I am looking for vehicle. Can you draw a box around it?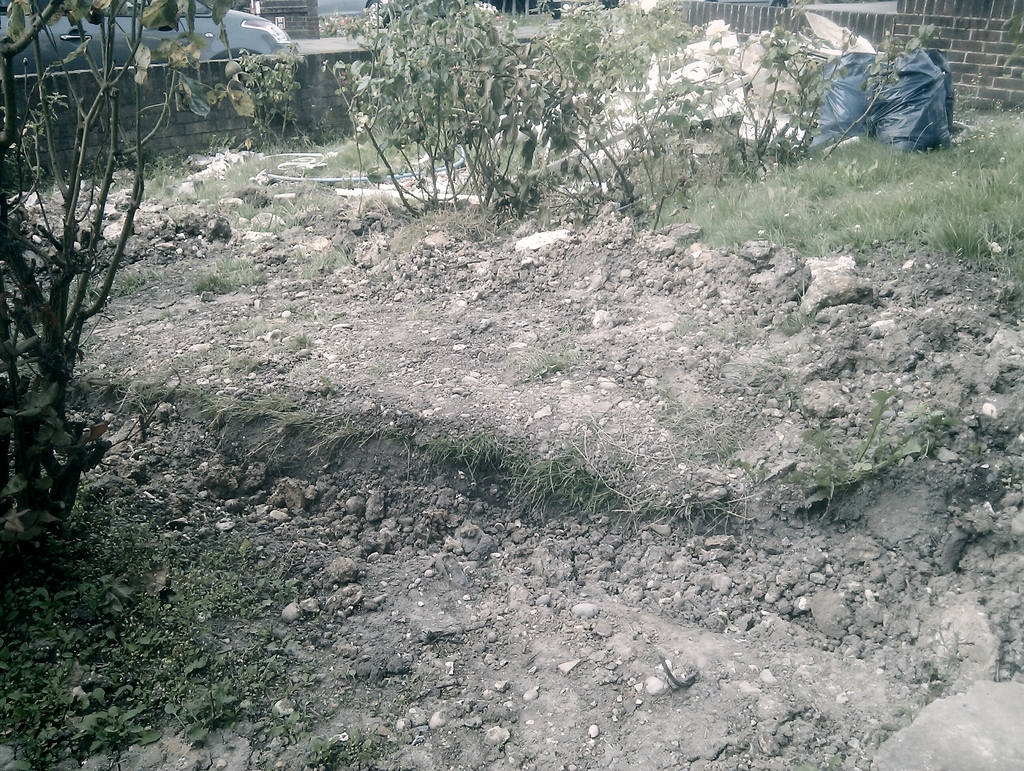
Sure, the bounding box is select_region(0, 0, 297, 79).
